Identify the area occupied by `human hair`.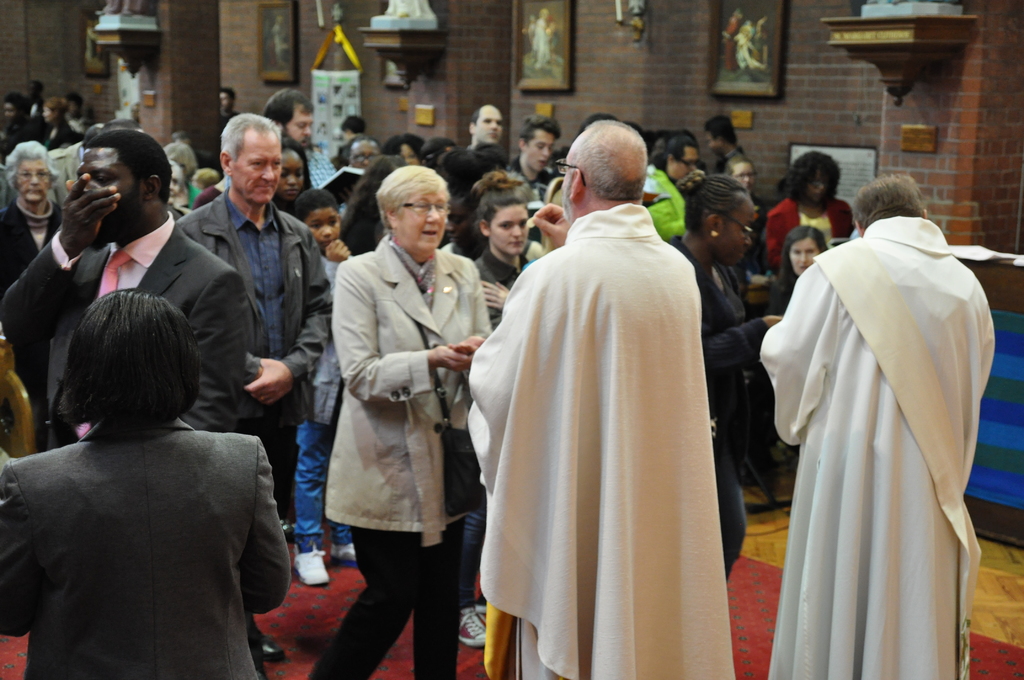
Area: [left=42, top=95, right=70, bottom=119].
